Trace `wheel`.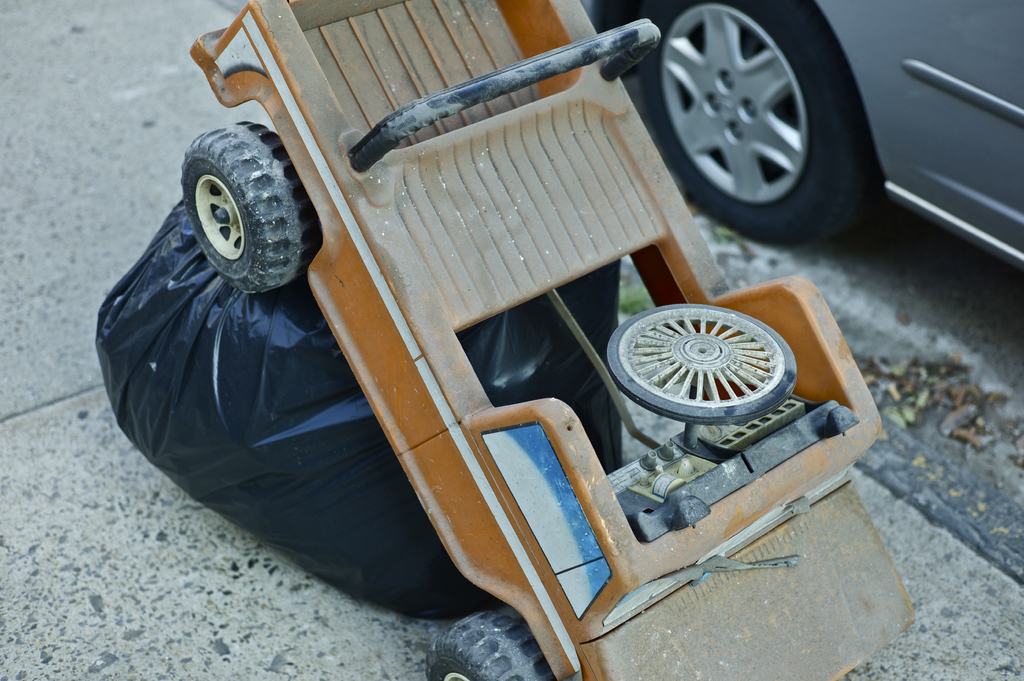
Traced to bbox=[639, 4, 868, 229].
